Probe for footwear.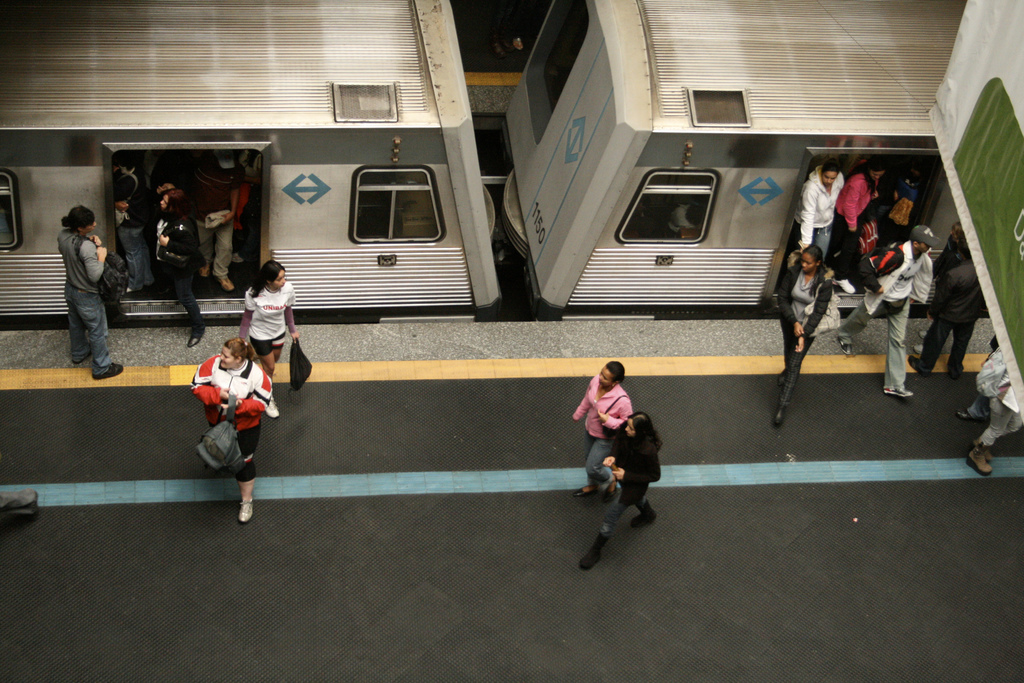
Probe result: bbox=(93, 365, 125, 381).
